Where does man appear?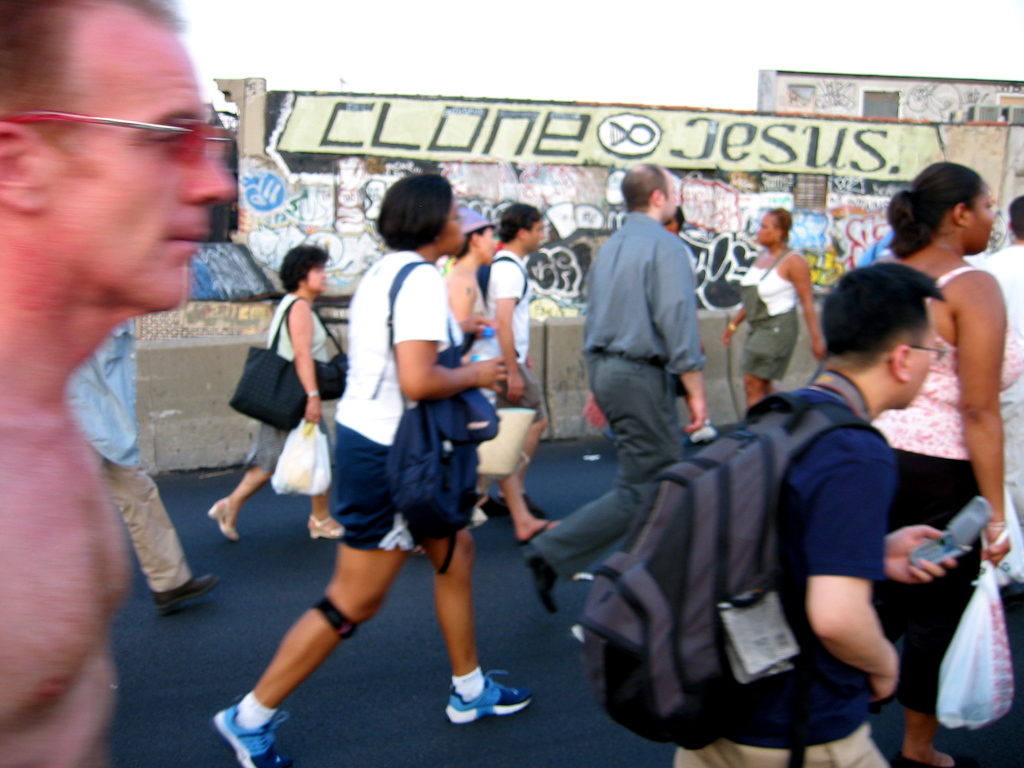
Appears at [518,154,710,611].
